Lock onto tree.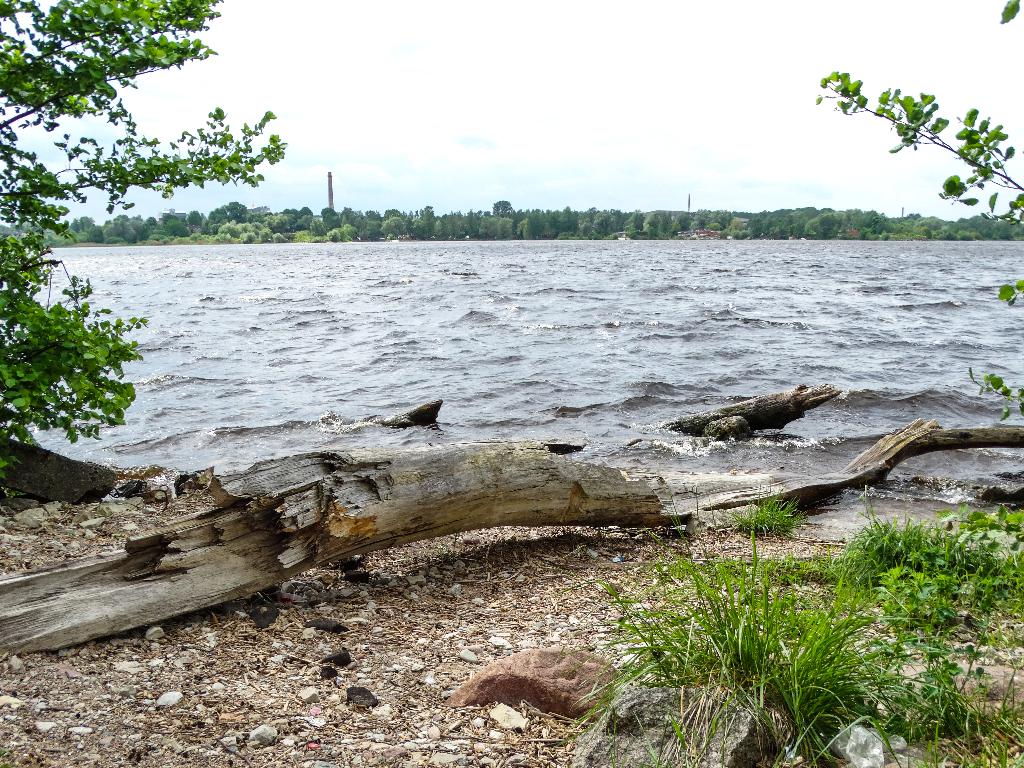
Locked: x1=0 y1=0 x2=288 y2=526.
